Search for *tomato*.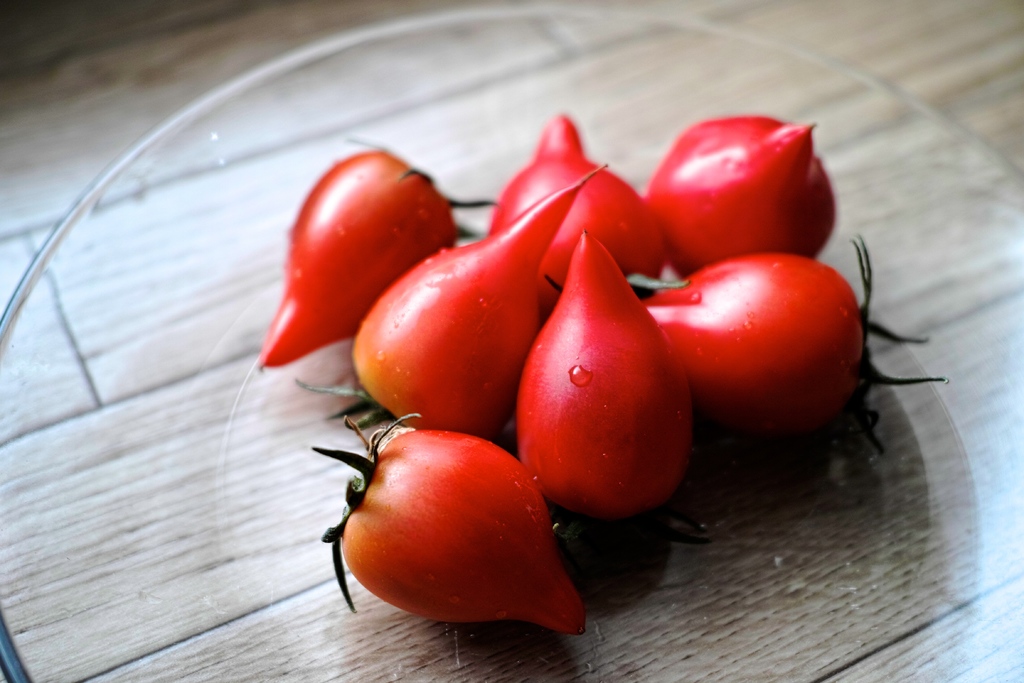
Found at [left=636, top=232, right=945, bottom=454].
